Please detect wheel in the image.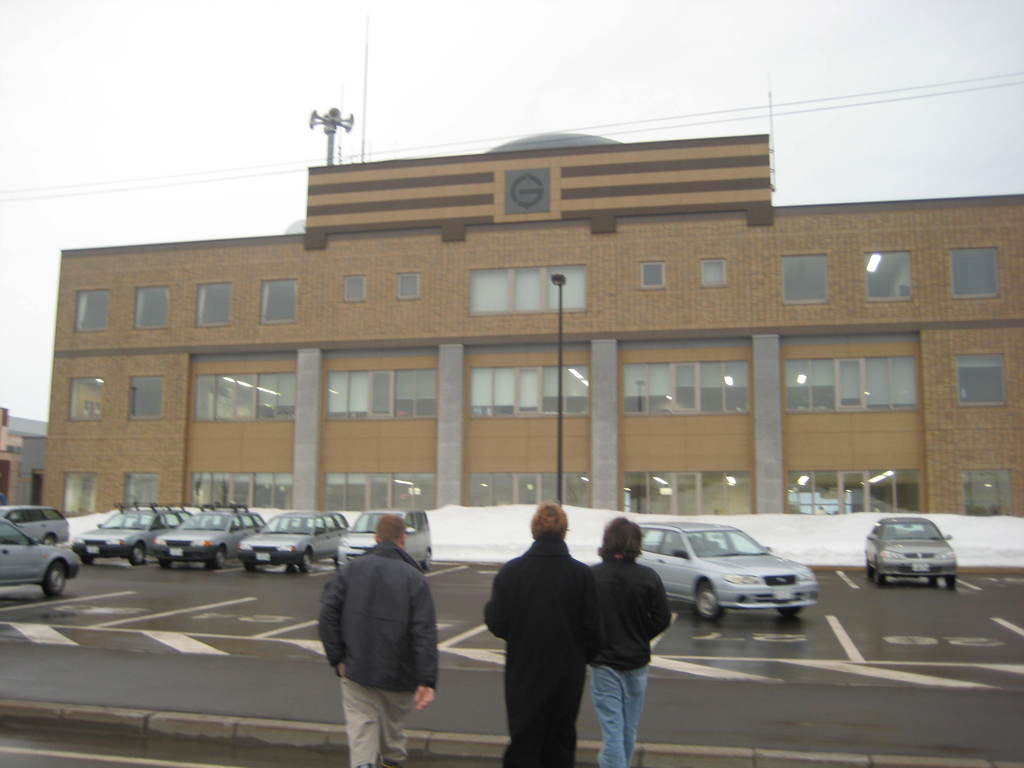
<box>82,556,95,564</box>.
